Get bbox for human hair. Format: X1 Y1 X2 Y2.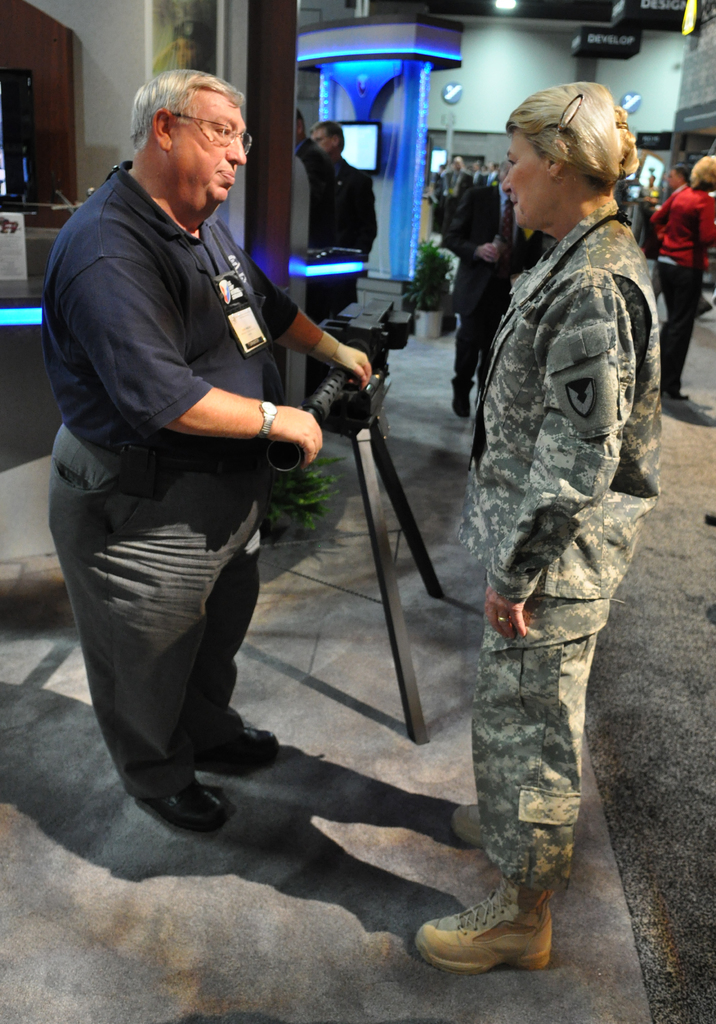
693 158 715 188.
